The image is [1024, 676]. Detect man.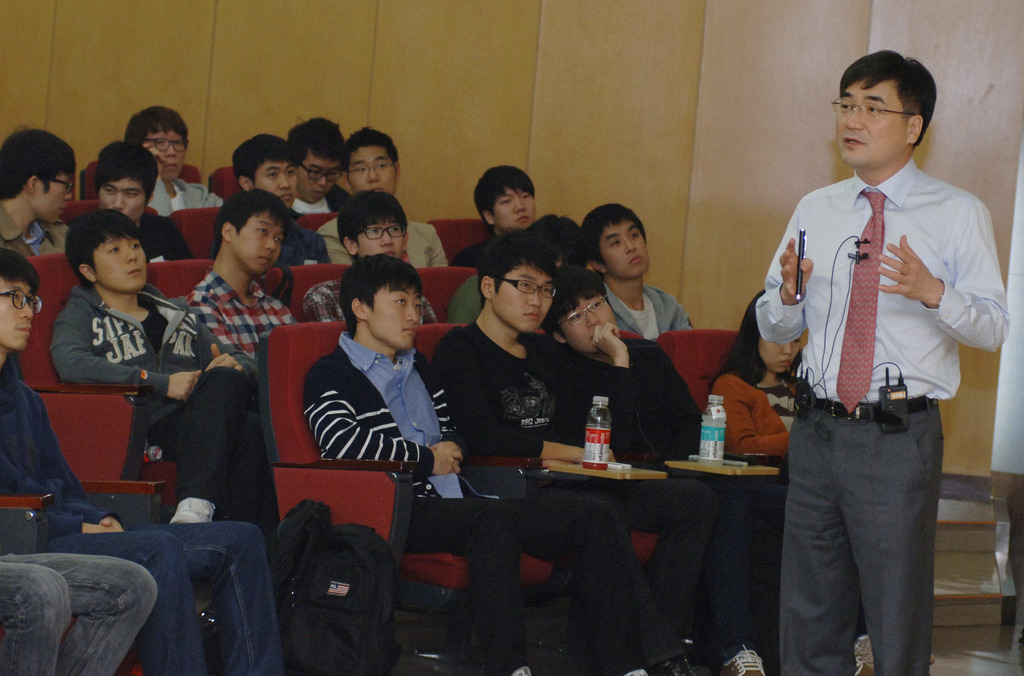
Detection: 0, 117, 90, 248.
